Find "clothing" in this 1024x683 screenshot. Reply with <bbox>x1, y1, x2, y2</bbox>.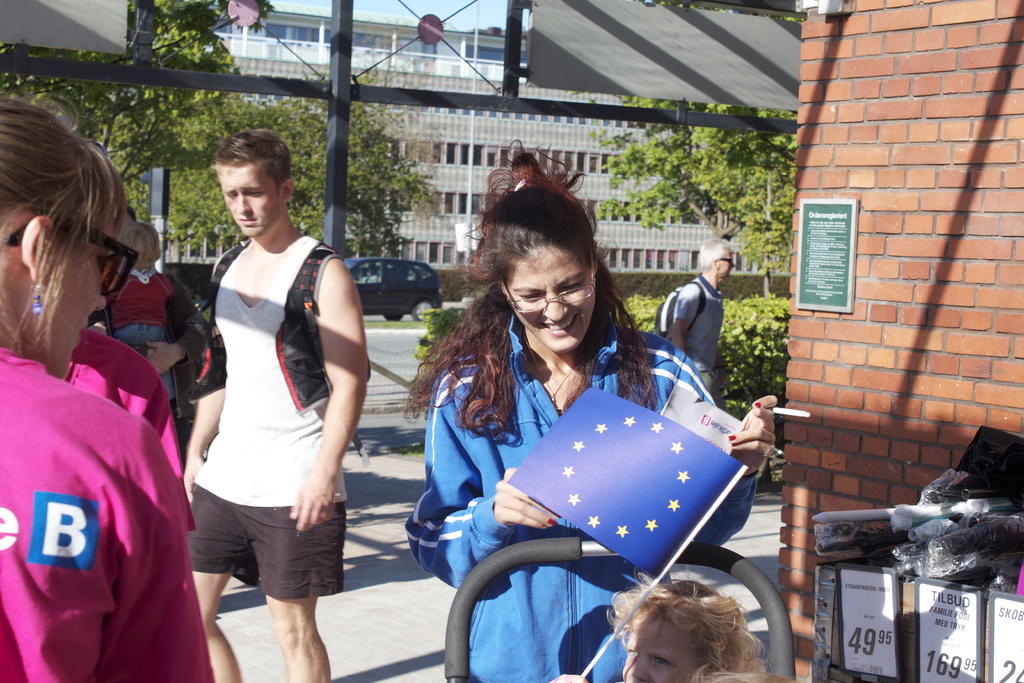
<bbox>657, 272, 726, 404</bbox>.
